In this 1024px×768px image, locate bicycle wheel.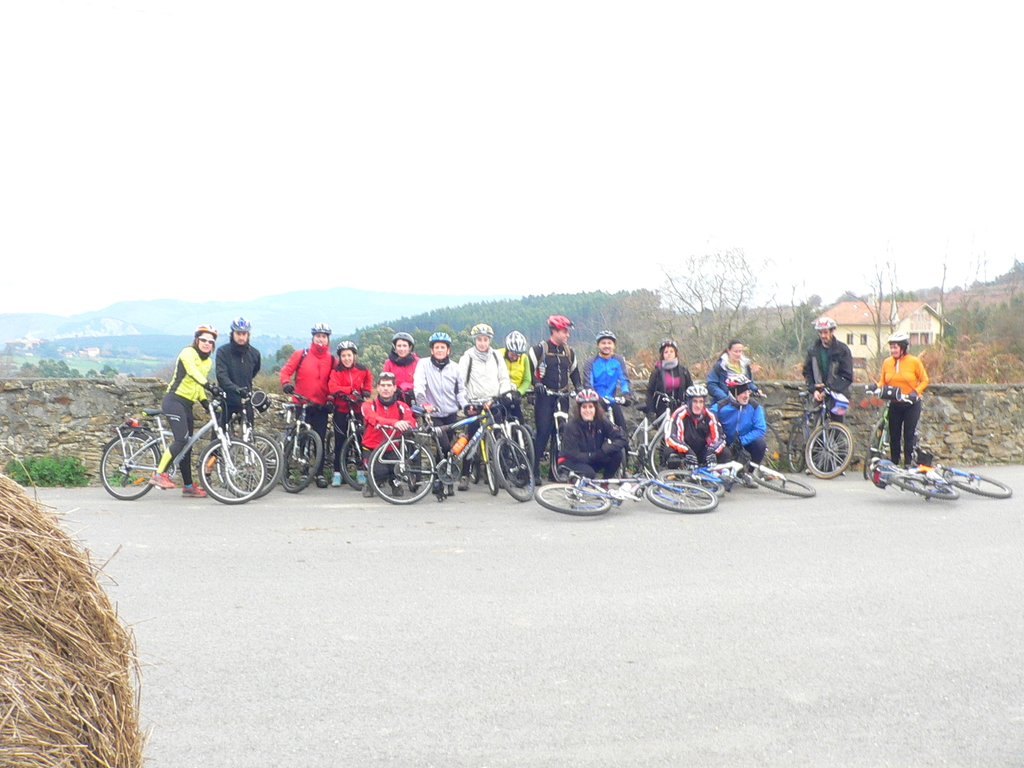
Bounding box: 480,436,497,497.
